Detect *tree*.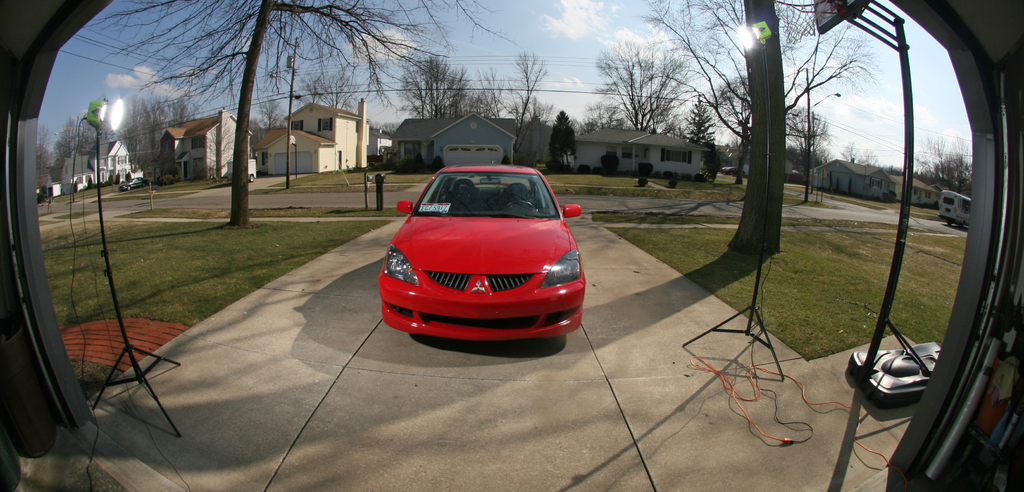
Detected at locate(394, 51, 502, 117).
